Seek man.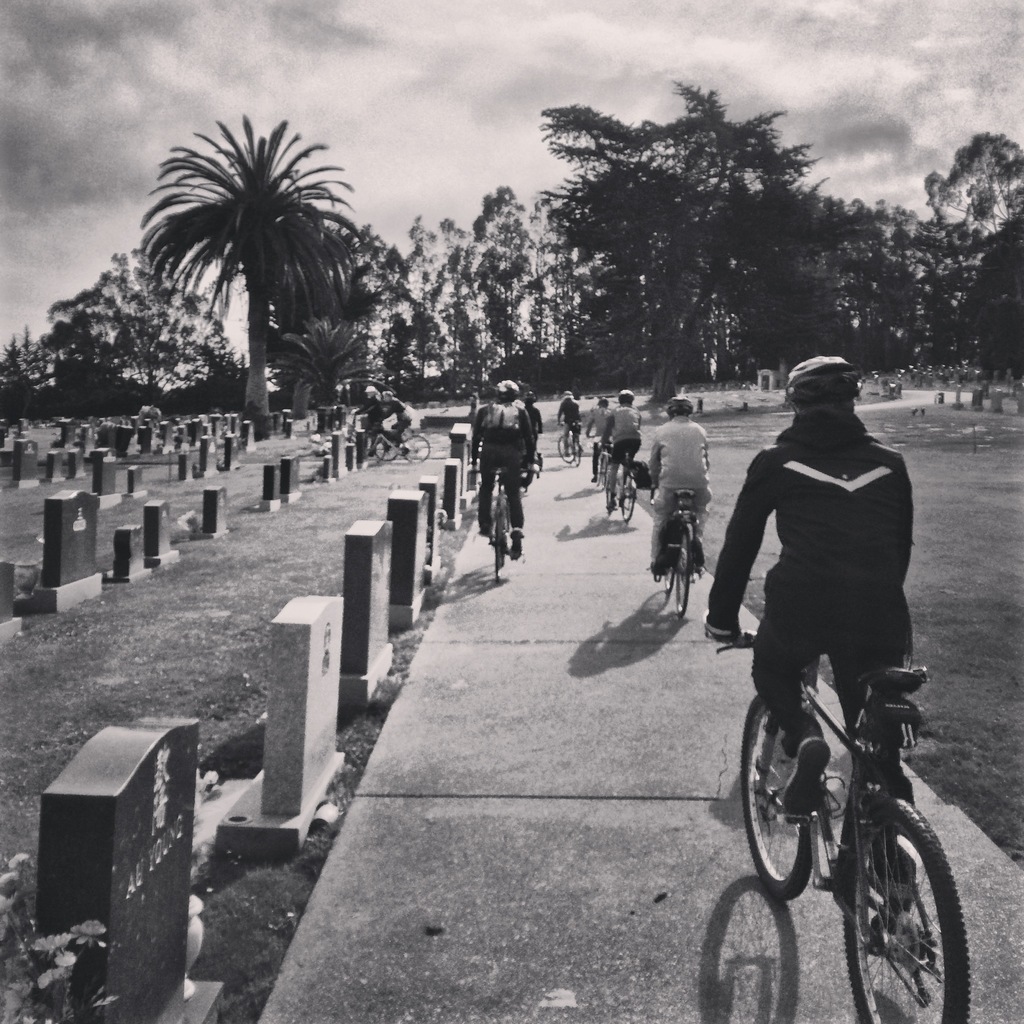
383/392/413/445.
